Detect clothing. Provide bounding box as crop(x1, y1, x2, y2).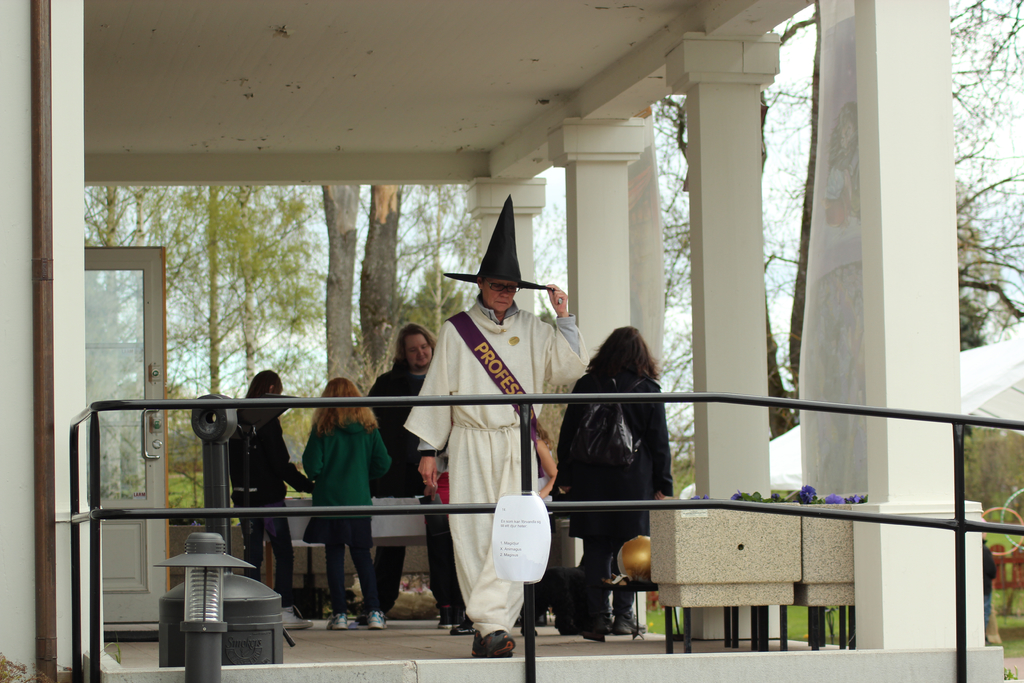
crop(301, 415, 392, 612).
